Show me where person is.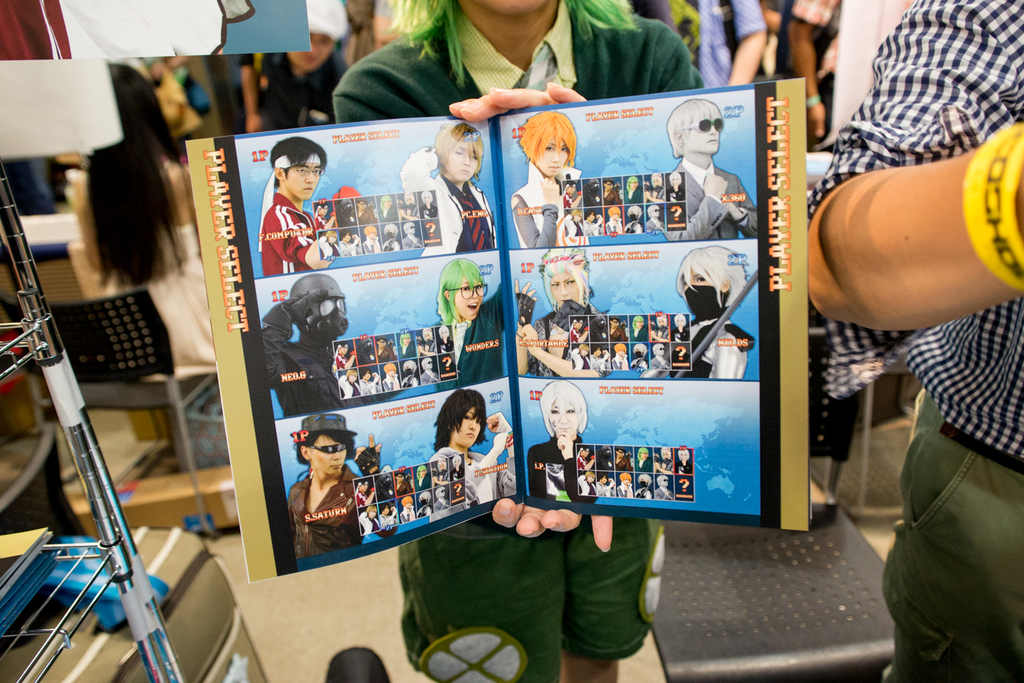
person is at bbox(75, 61, 218, 369).
